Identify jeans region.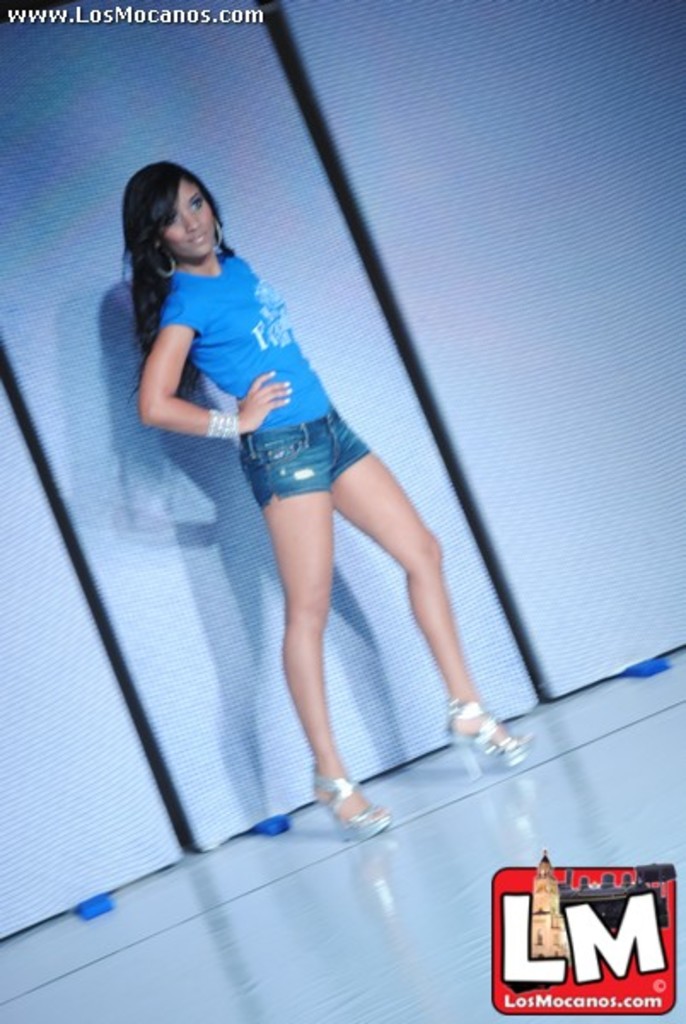
Region: {"x1": 237, "y1": 408, "x2": 374, "y2": 493}.
